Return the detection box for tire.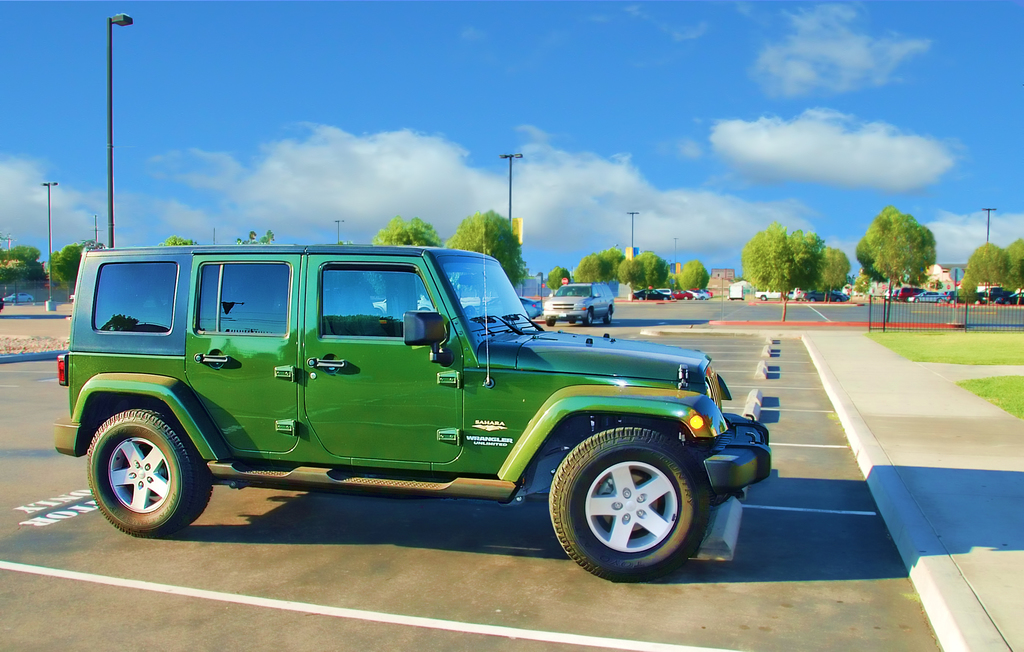
detection(602, 304, 614, 325).
